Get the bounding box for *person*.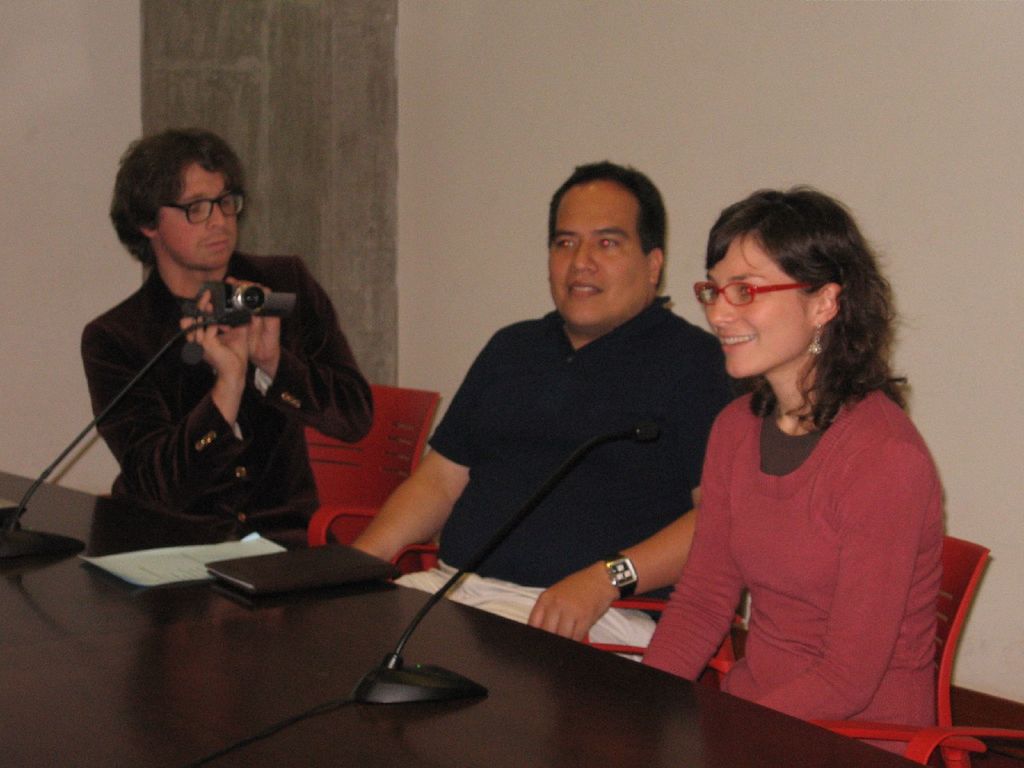
BBox(81, 155, 333, 655).
